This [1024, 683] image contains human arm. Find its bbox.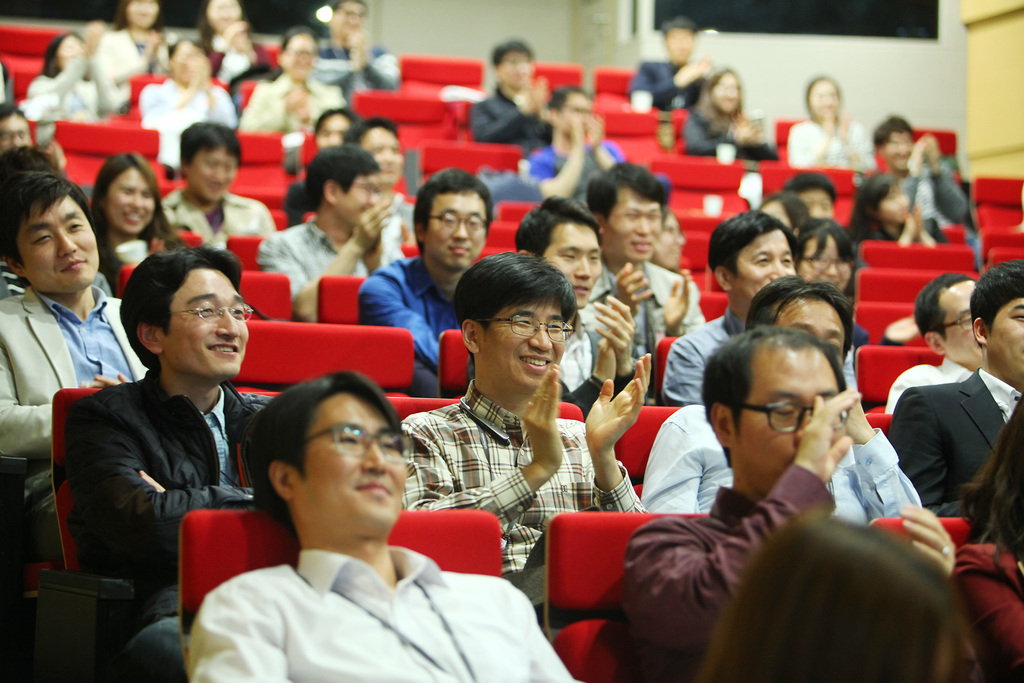
crop(136, 465, 166, 493).
